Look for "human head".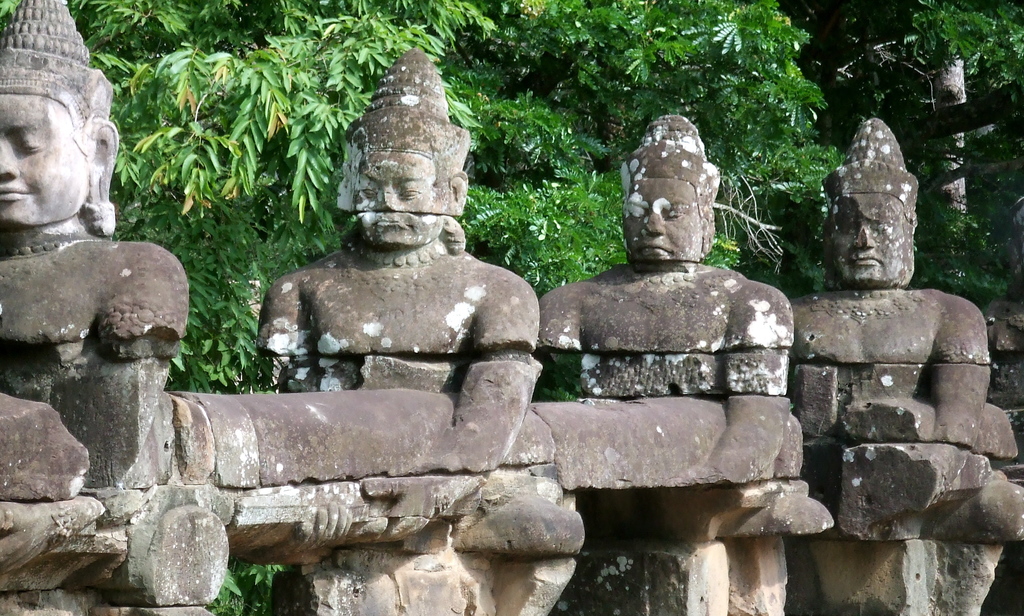
Found: 826, 120, 921, 286.
